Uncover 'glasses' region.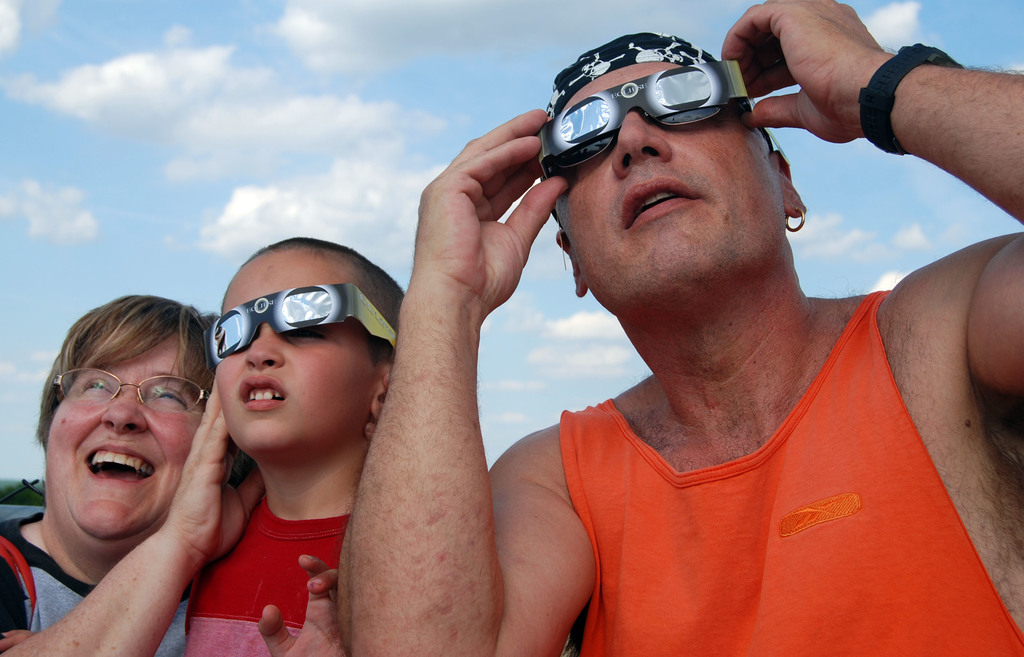
Uncovered: rect(56, 371, 208, 409).
